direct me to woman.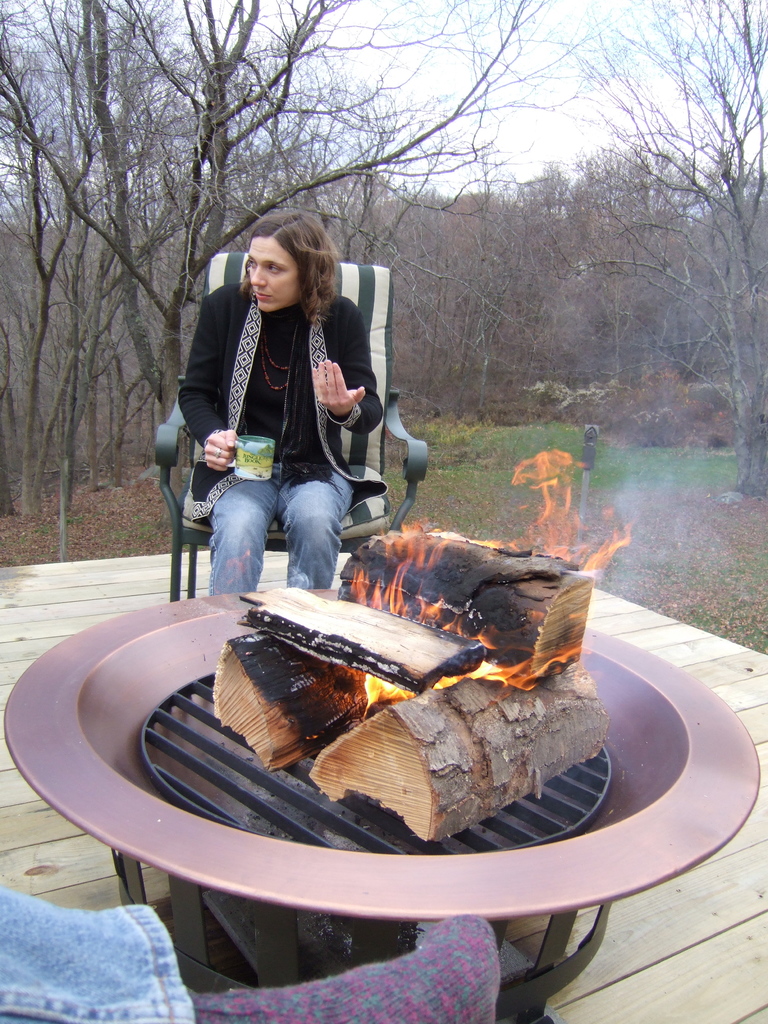
Direction: [left=173, top=210, right=388, bottom=598].
